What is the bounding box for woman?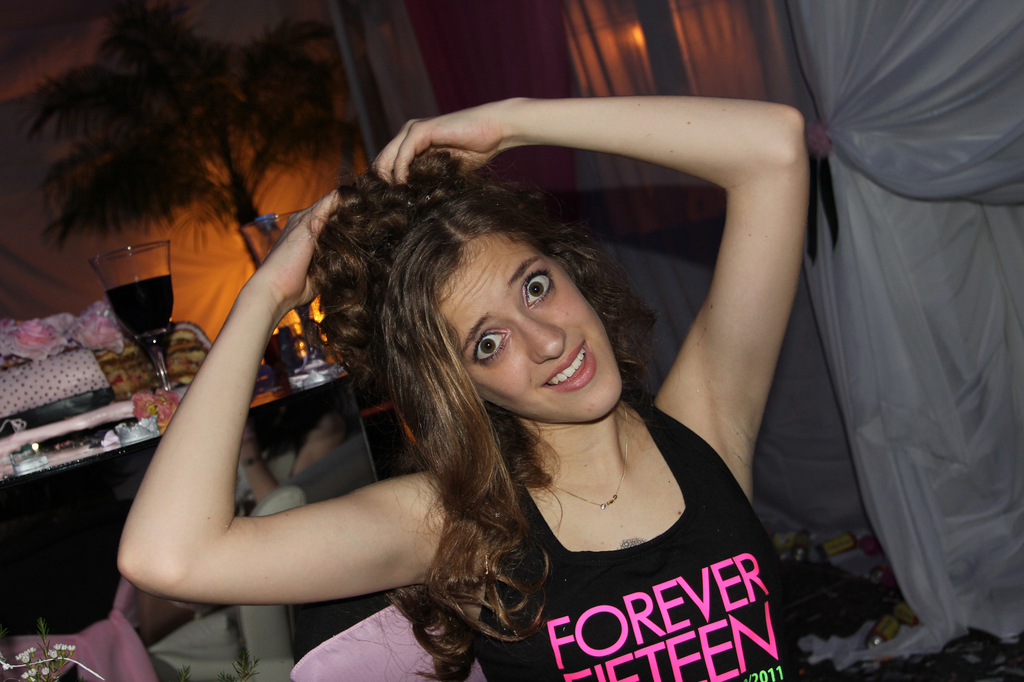
191,91,817,680.
